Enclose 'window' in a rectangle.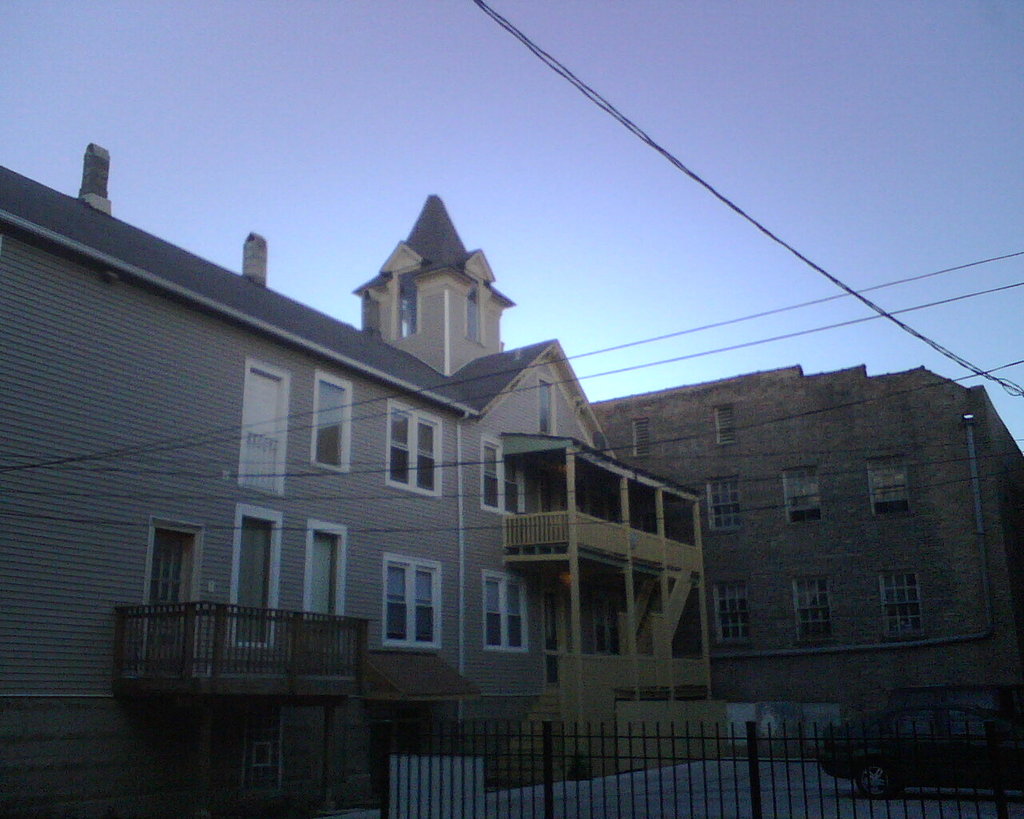
{"left": 711, "top": 579, "right": 751, "bottom": 641}.
